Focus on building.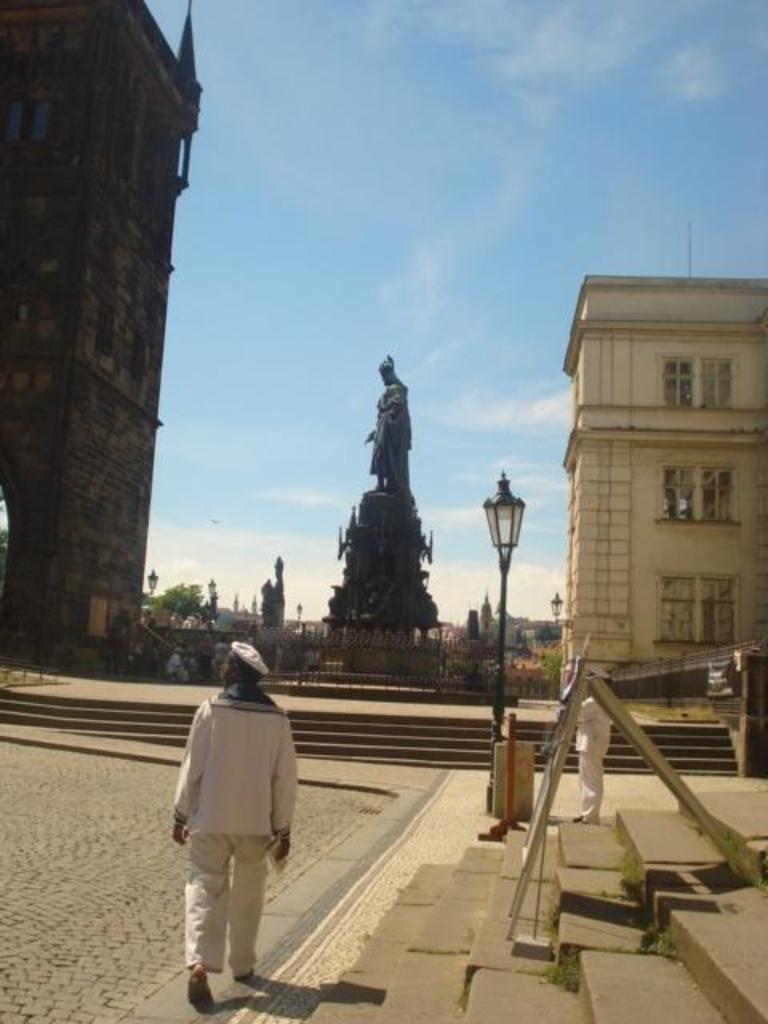
Focused at [0, 0, 206, 666].
